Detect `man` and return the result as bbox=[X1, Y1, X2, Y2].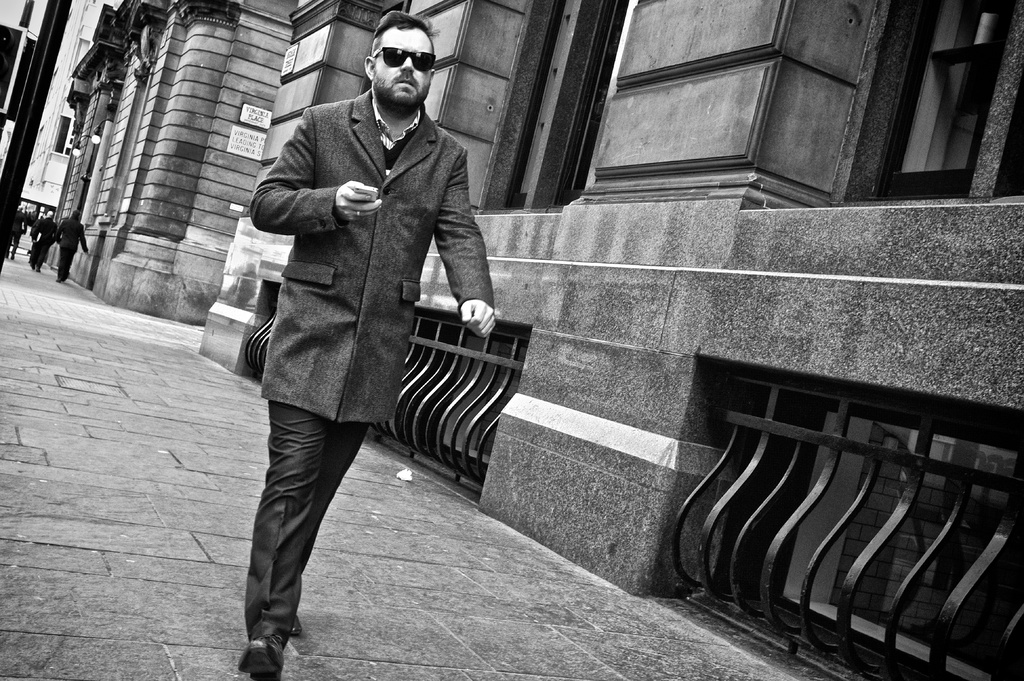
bbox=[52, 209, 94, 279].
